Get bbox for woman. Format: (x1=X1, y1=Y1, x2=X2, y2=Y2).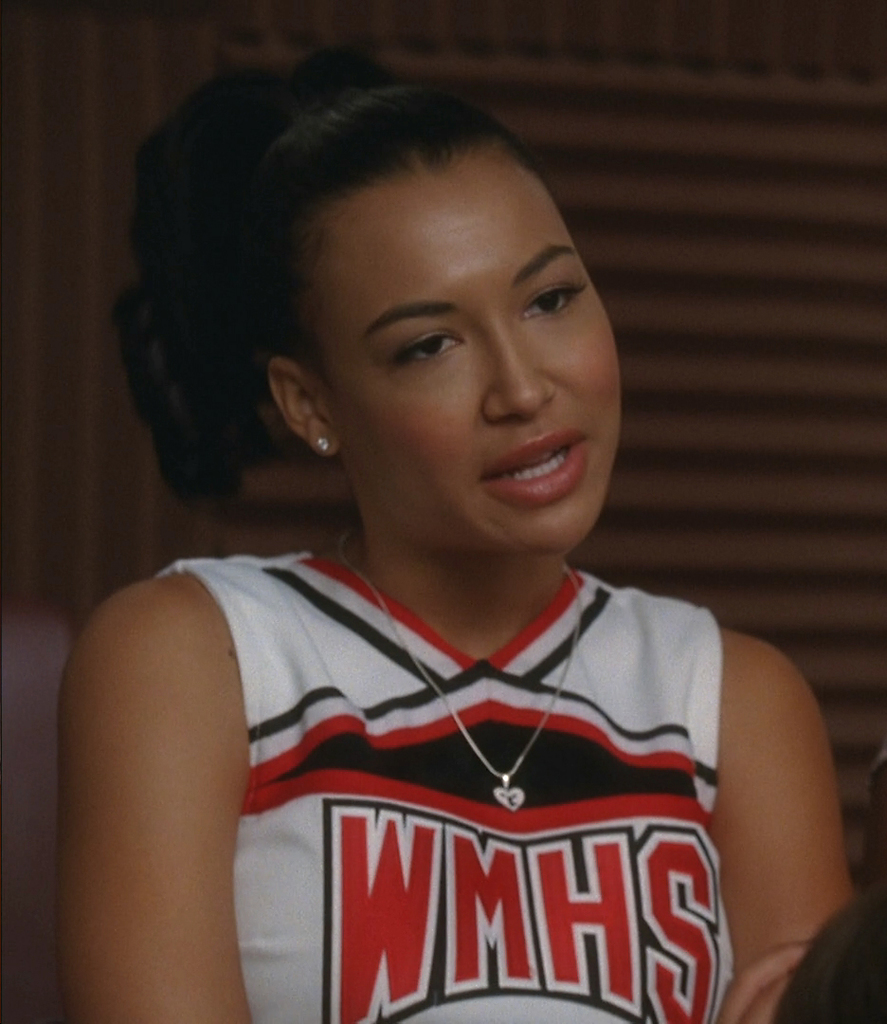
(x1=25, y1=45, x2=876, y2=1023).
